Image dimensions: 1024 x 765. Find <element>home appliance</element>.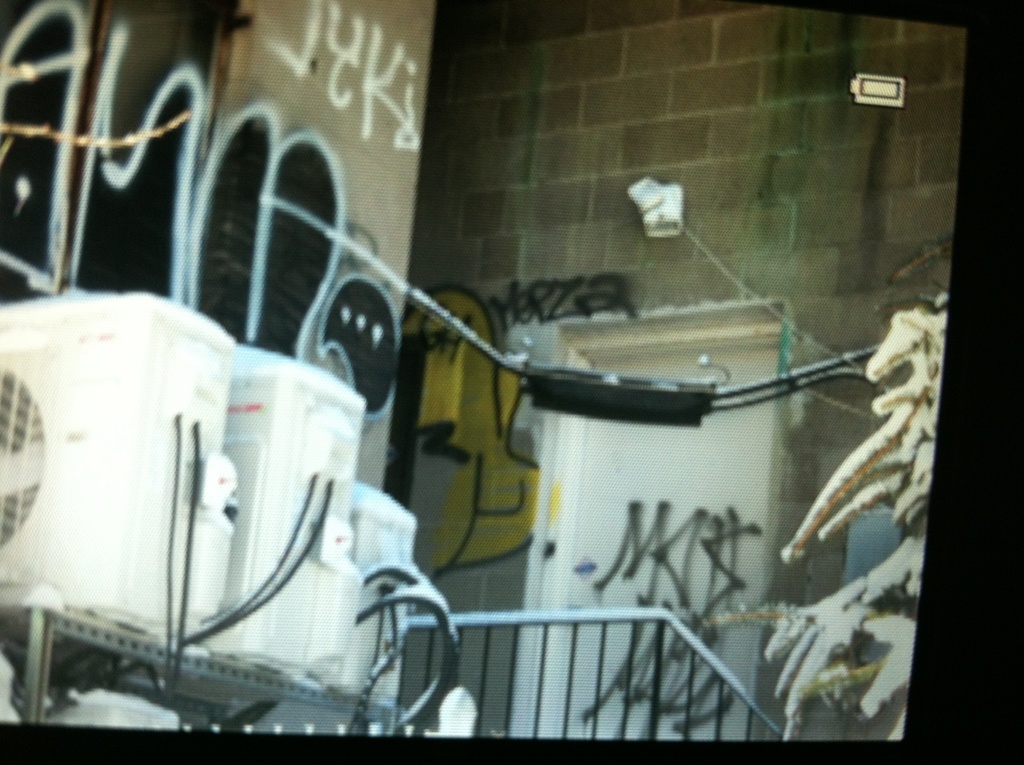
bbox=[0, 293, 235, 627].
